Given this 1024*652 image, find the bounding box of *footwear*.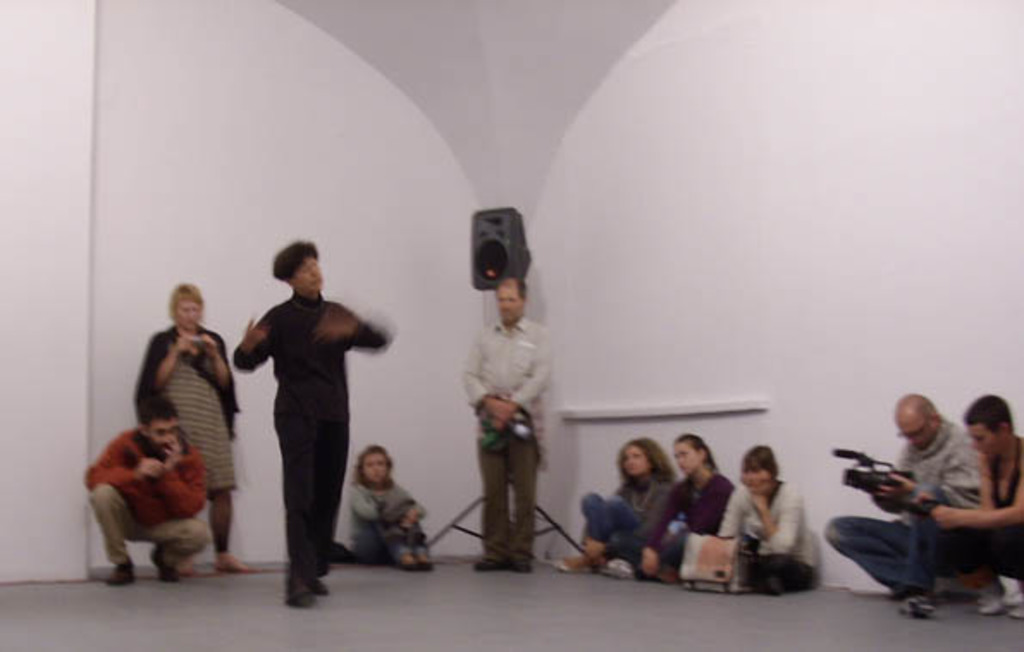
Rect(284, 583, 312, 609).
